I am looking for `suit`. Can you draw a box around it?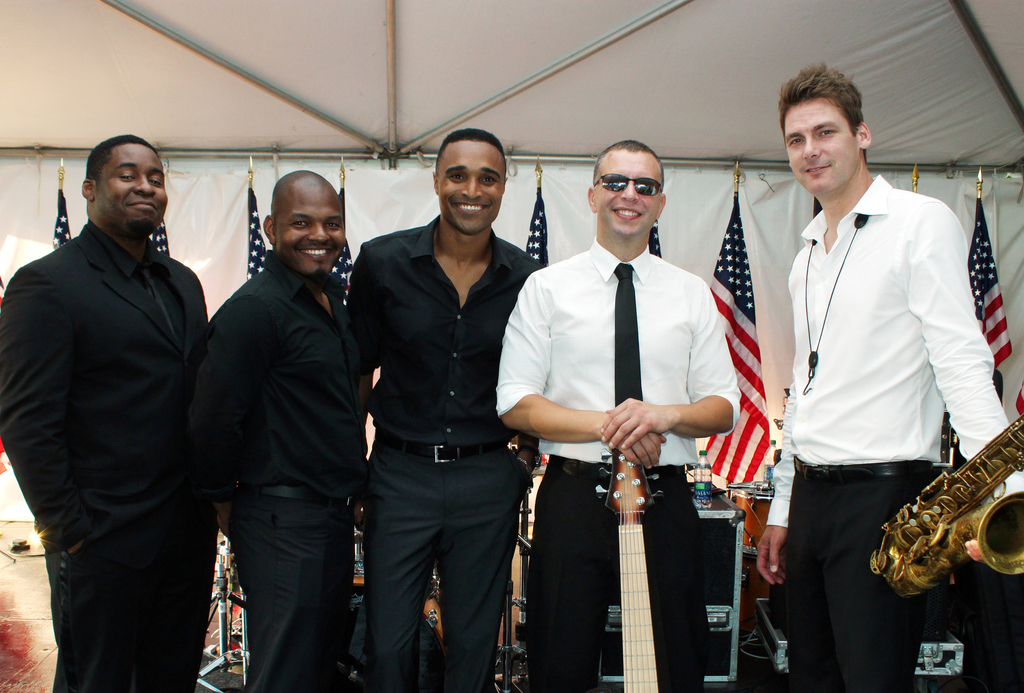
Sure, the bounding box is 8:136:229:689.
